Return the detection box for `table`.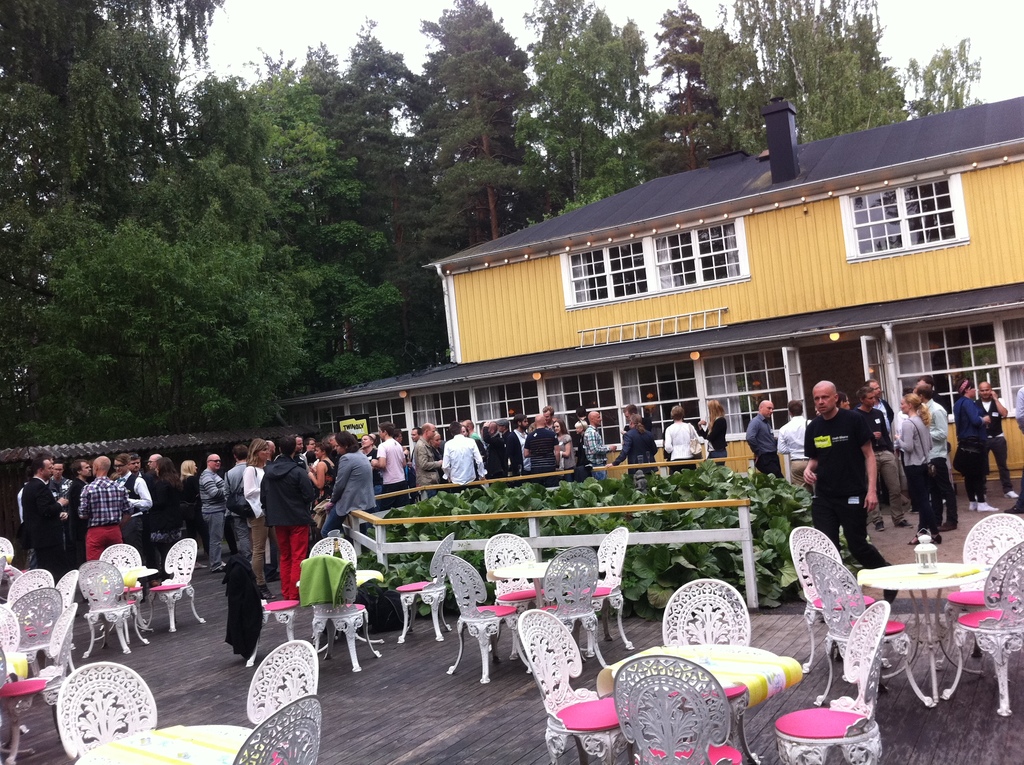
<region>840, 547, 1014, 735</region>.
